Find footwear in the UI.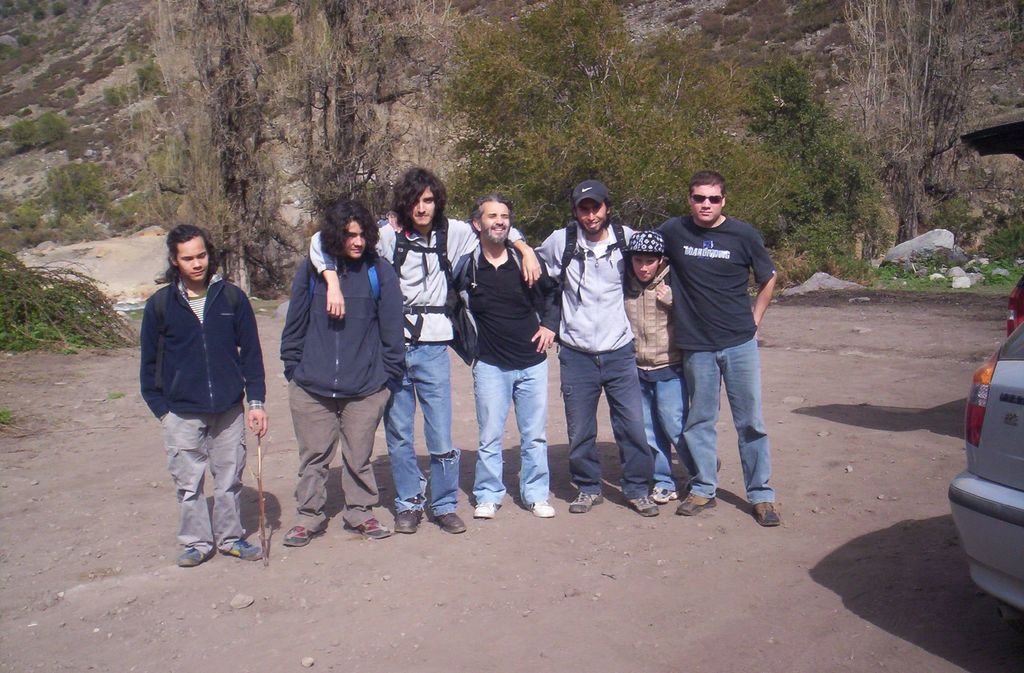
UI element at 394:512:424:533.
